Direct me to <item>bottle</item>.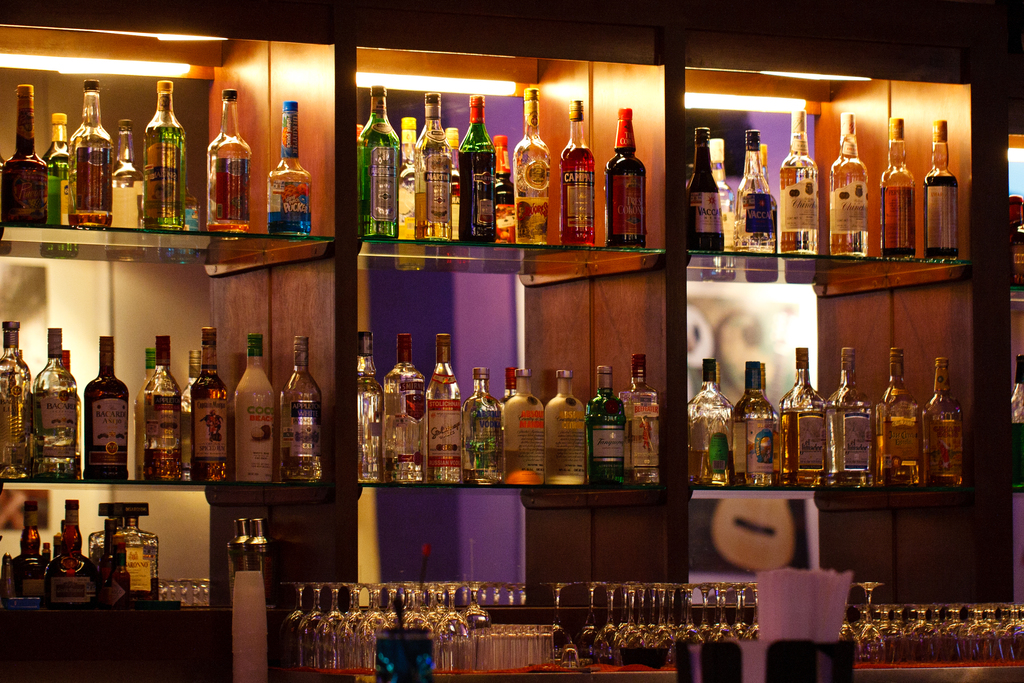
Direction: (876, 119, 917, 259).
